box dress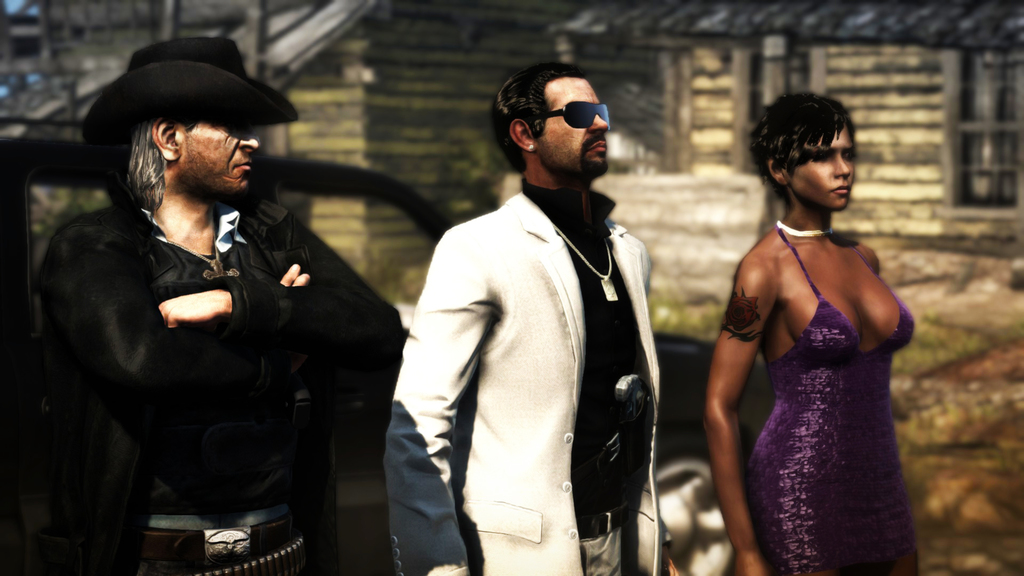
bbox=(748, 230, 920, 575)
